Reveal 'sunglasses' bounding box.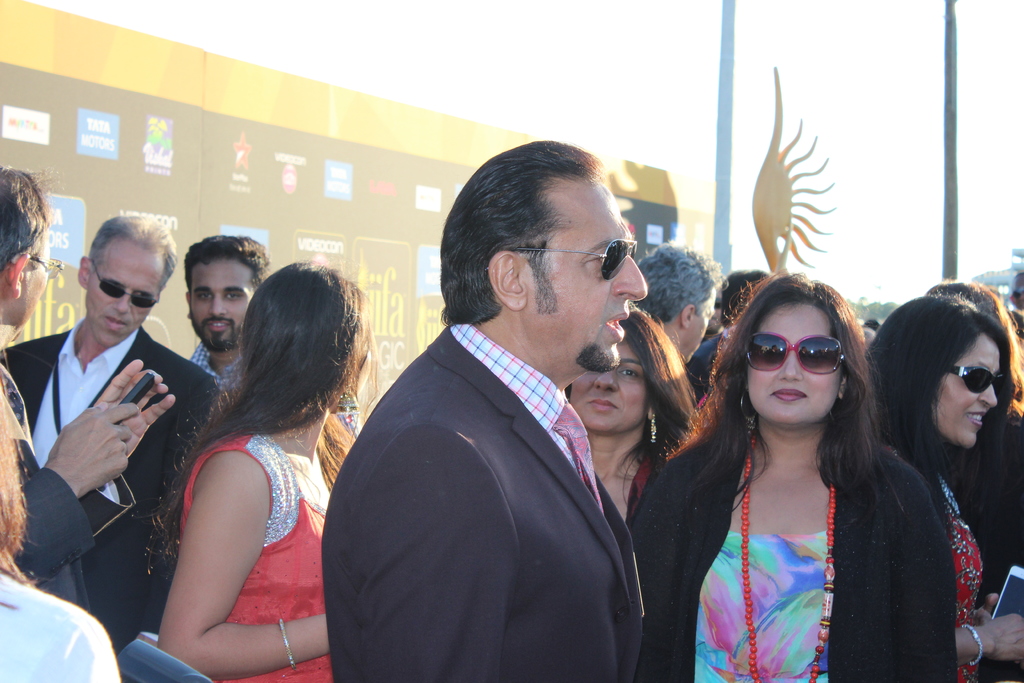
Revealed: <bbox>741, 336, 847, 377</bbox>.
